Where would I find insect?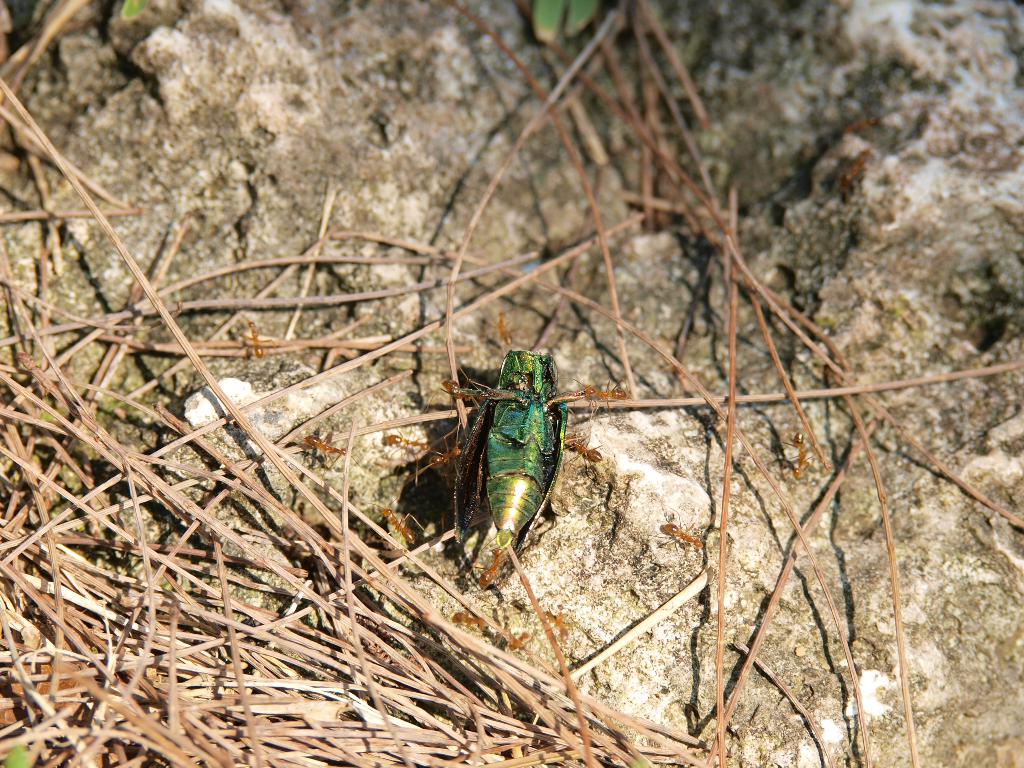
At box=[554, 604, 573, 638].
